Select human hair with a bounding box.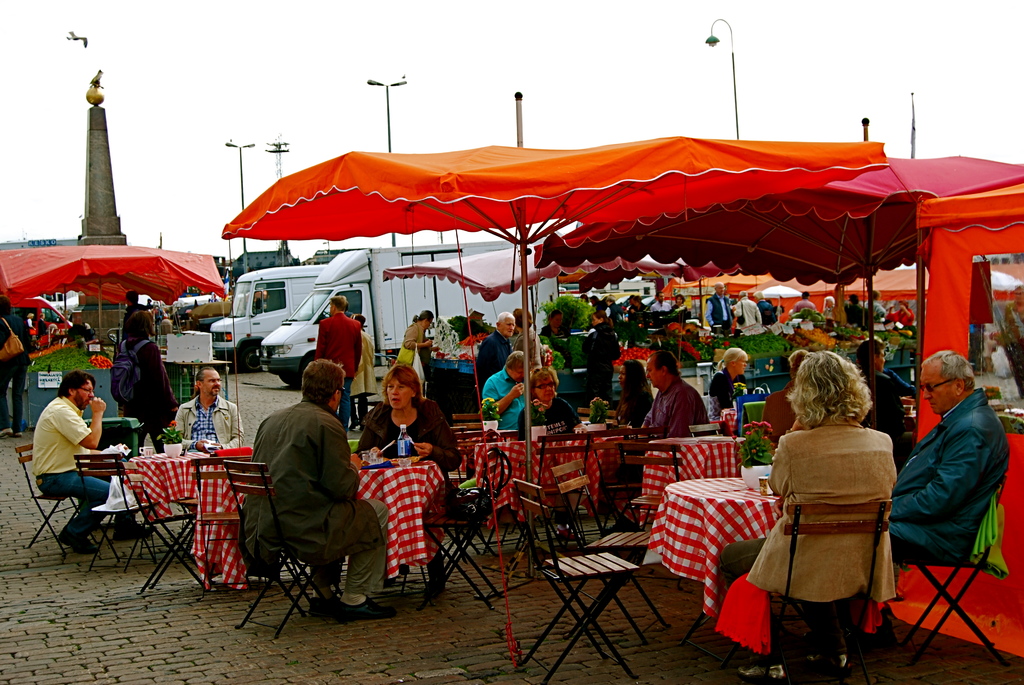
rect(872, 291, 881, 301).
